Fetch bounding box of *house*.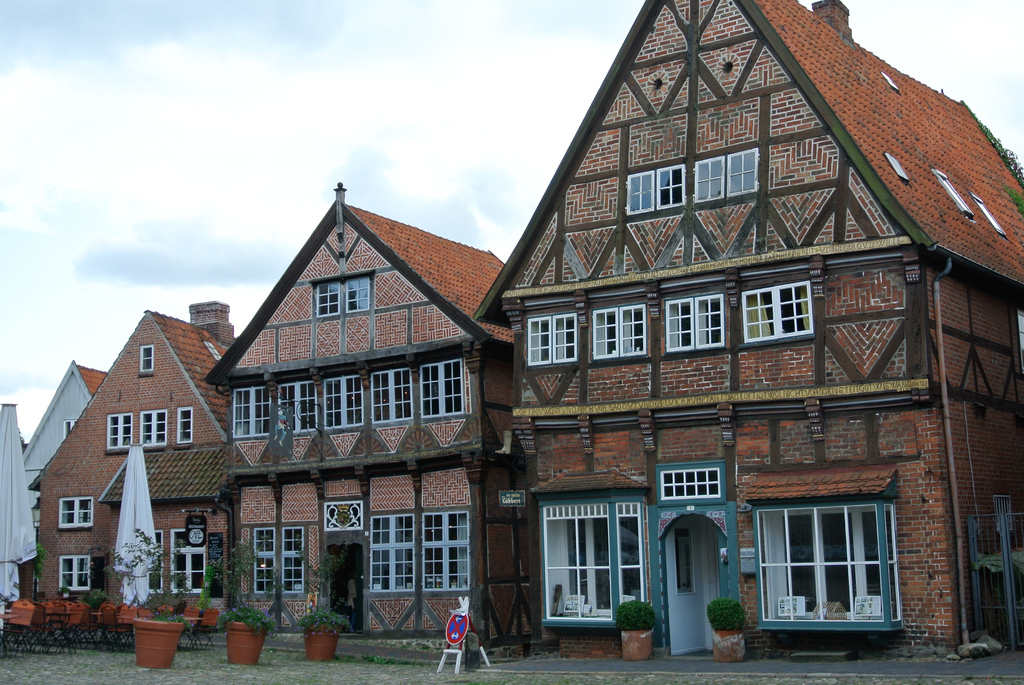
Bbox: (31,283,279,640).
